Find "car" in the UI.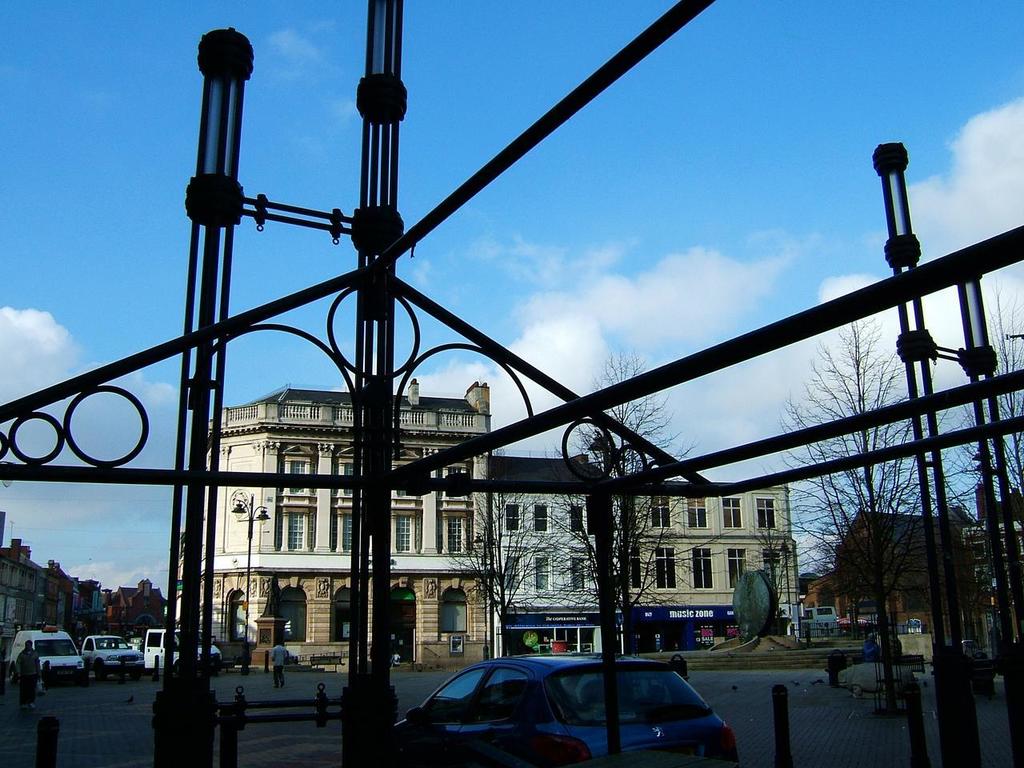
UI element at (x1=389, y1=649, x2=741, y2=763).
